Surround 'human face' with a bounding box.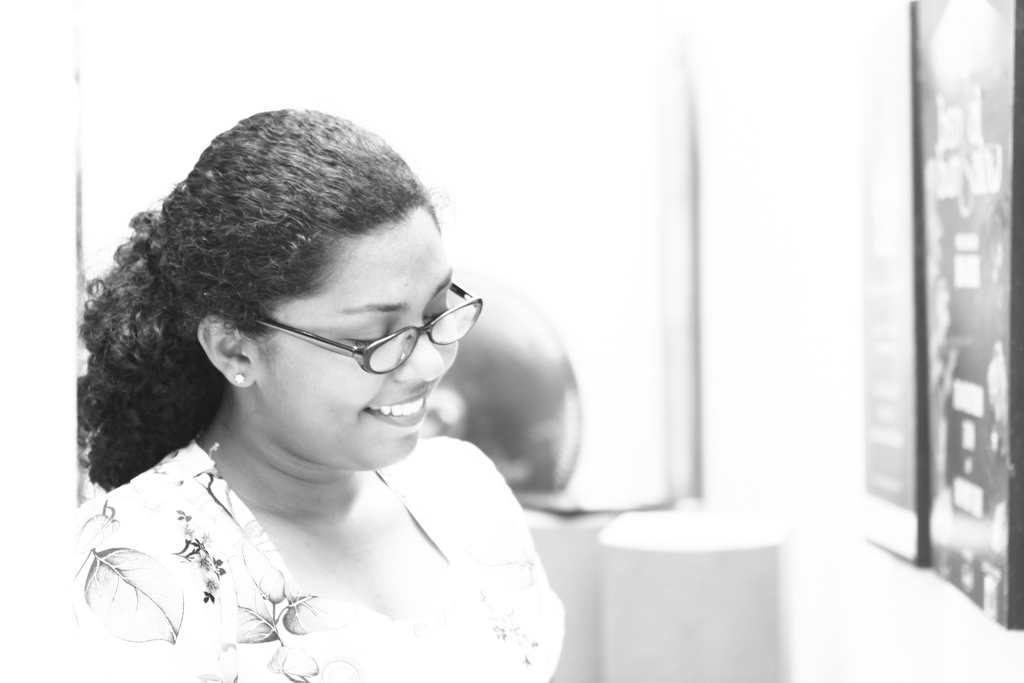
[left=254, top=204, right=463, bottom=473].
